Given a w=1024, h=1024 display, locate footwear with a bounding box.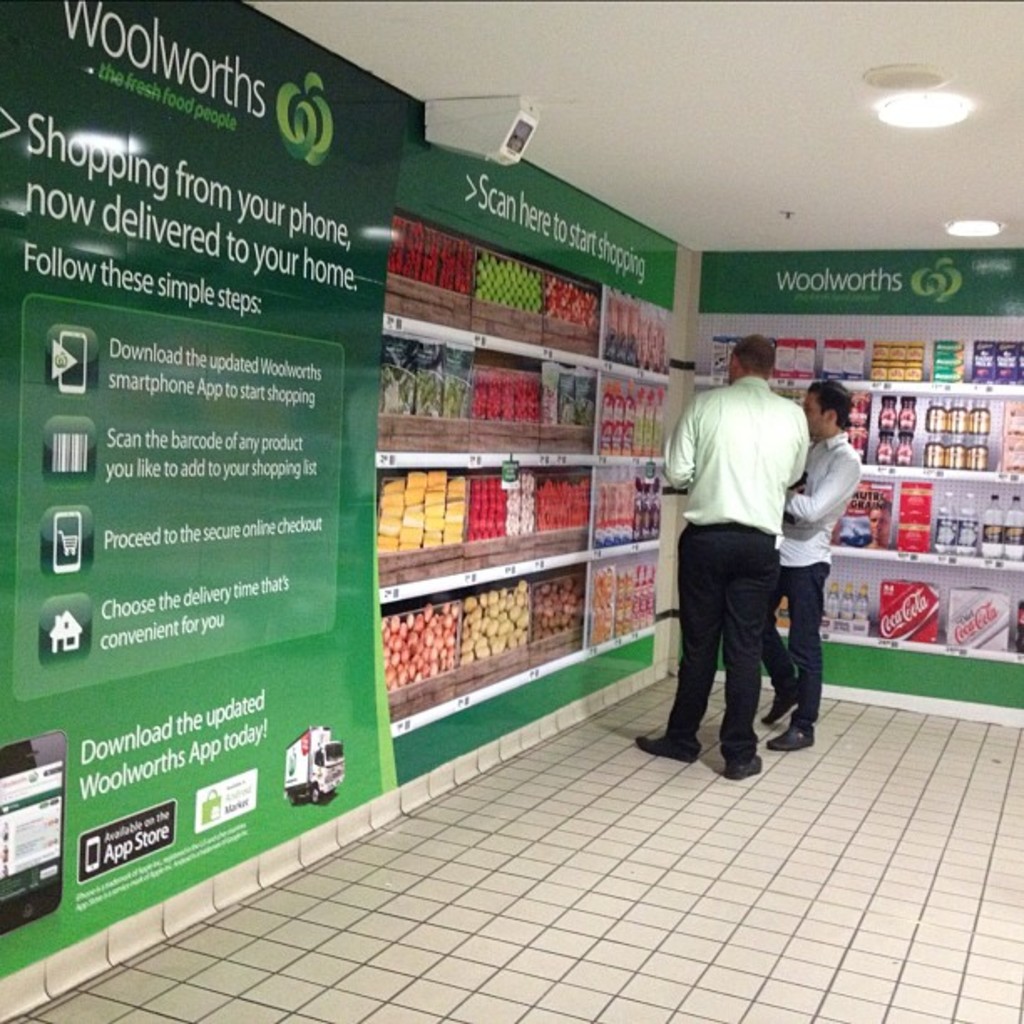
Located: {"x1": 758, "y1": 671, "x2": 808, "y2": 708}.
